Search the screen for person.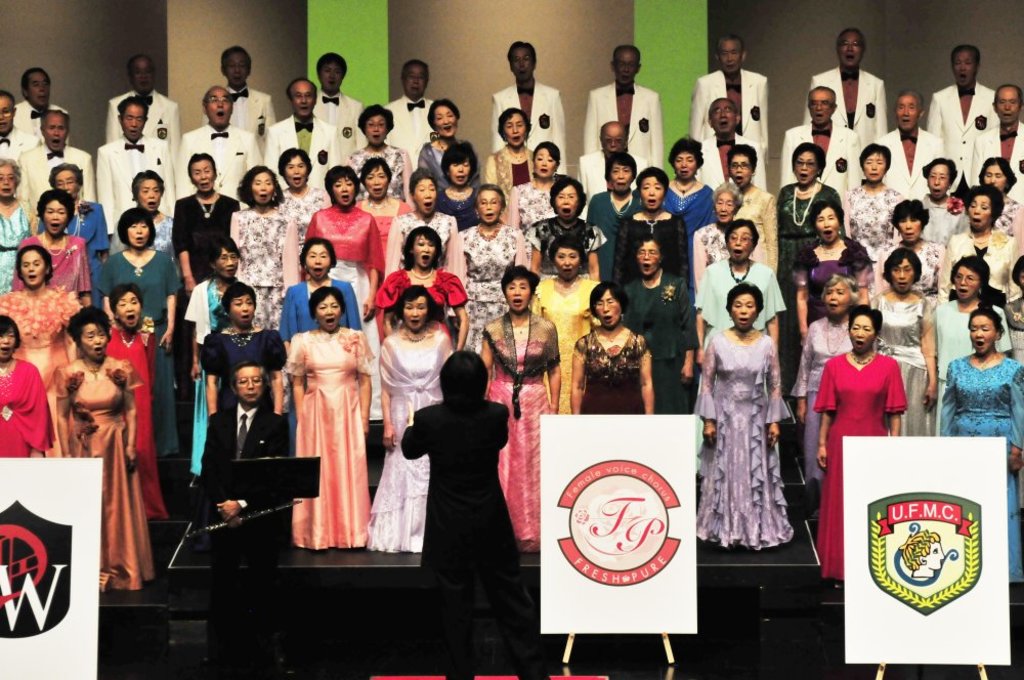
Found at 932, 43, 998, 199.
